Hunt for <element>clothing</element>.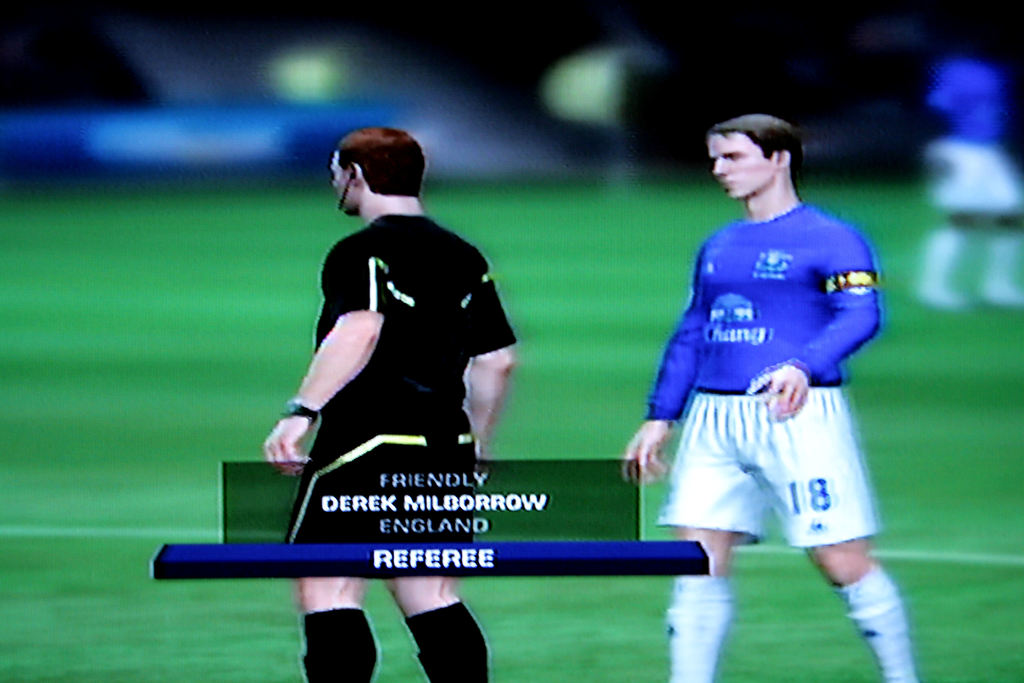
Hunted down at {"left": 316, "top": 217, "right": 518, "bottom": 575}.
